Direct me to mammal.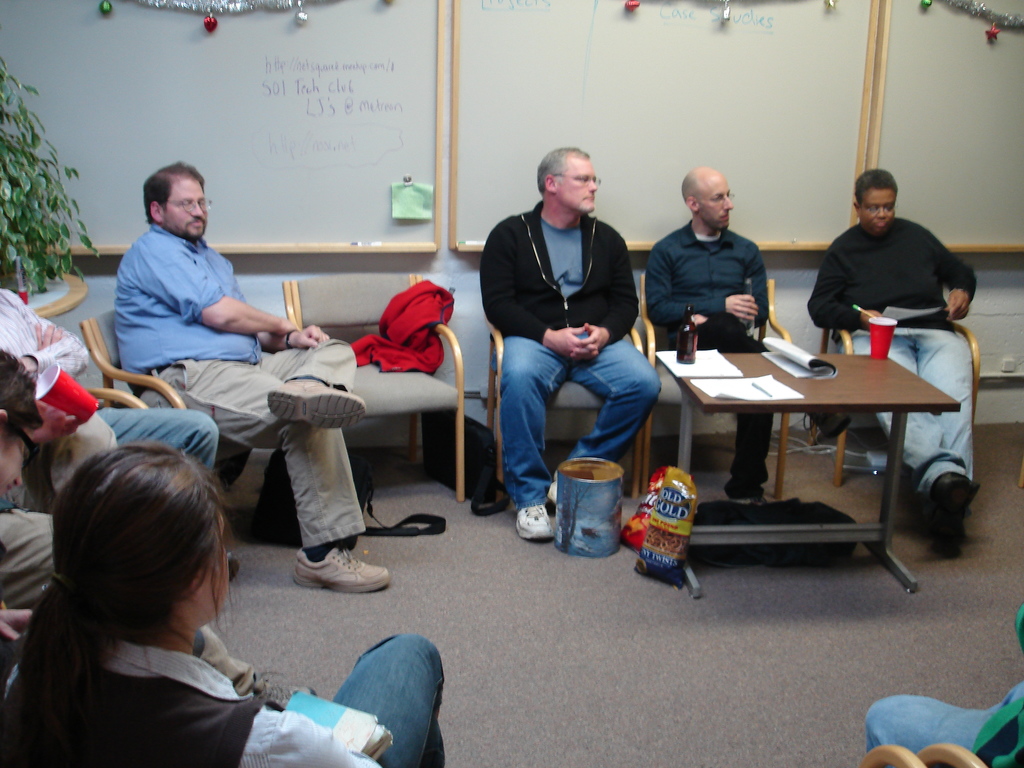
Direction: bbox=[0, 284, 255, 579].
